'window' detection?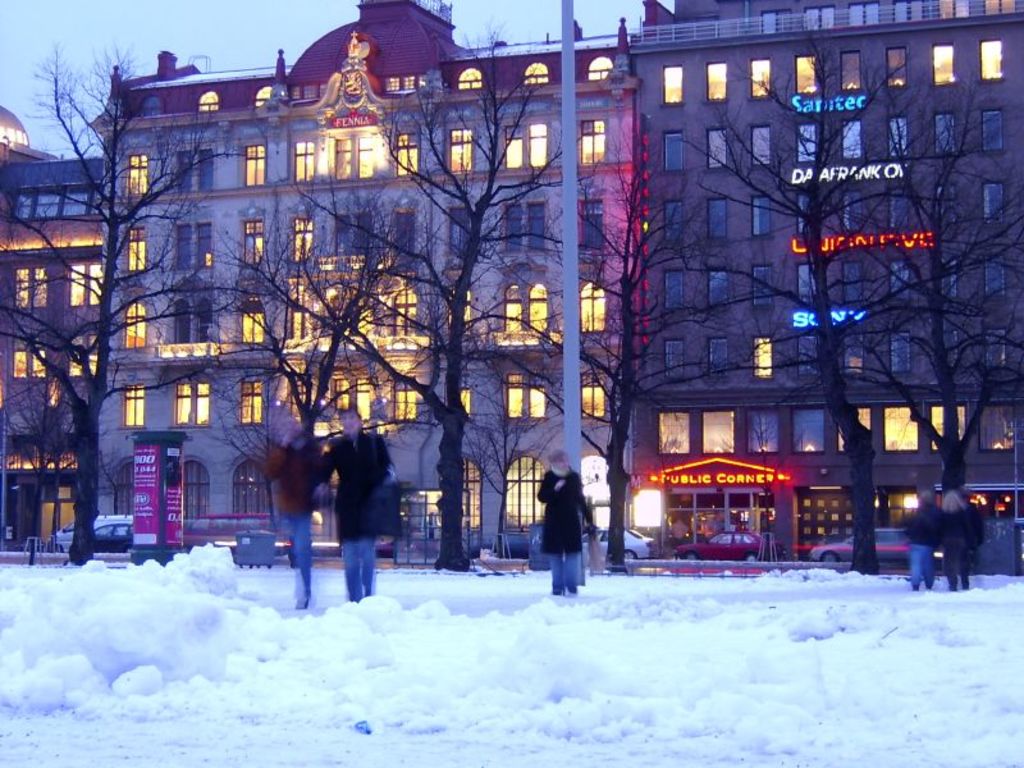
bbox(12, 266, 47, 310)
